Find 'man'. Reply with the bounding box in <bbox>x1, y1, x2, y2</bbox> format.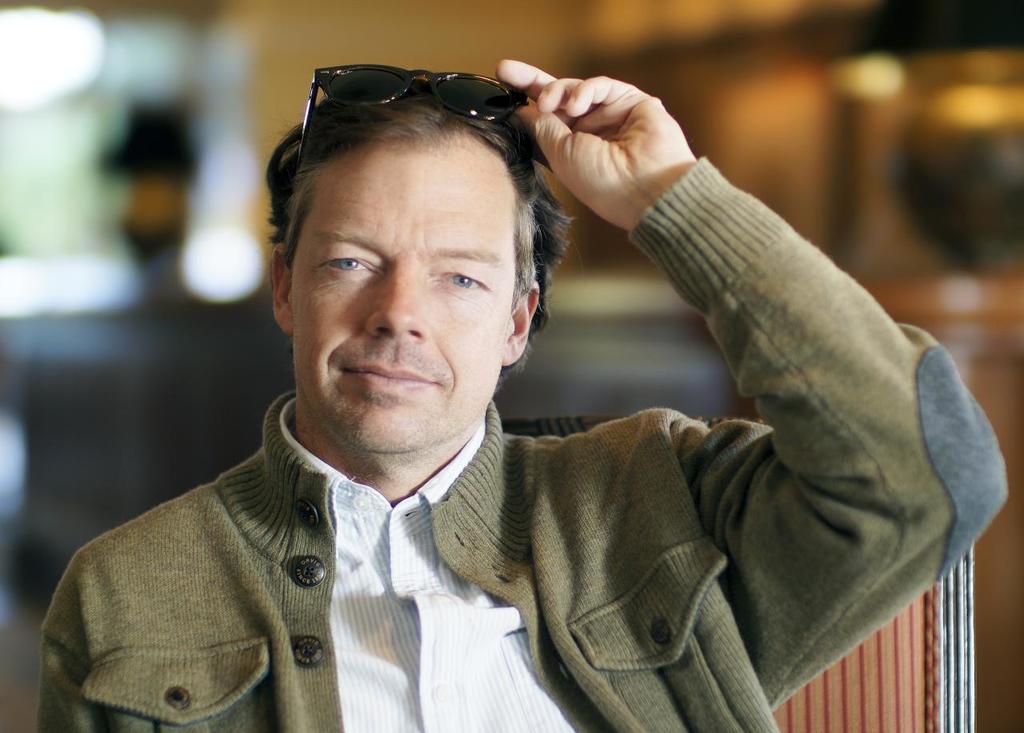
<bbox>48, 25, 965, 709</bbox>.
